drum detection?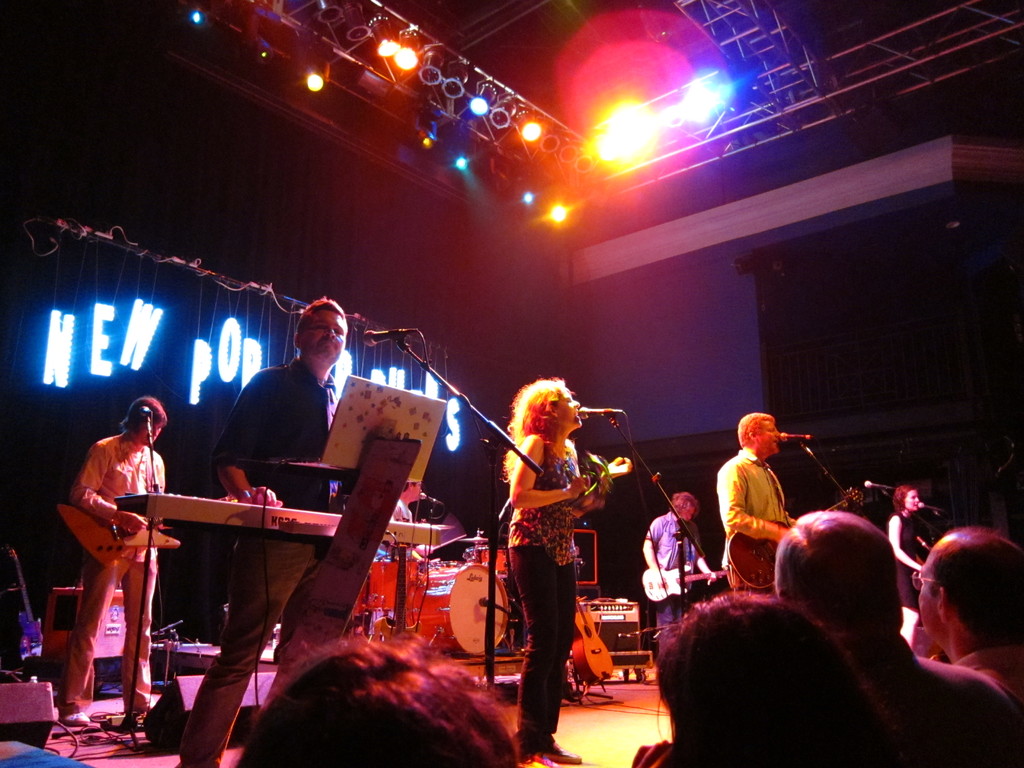
box(403, 561, 511, 653)
